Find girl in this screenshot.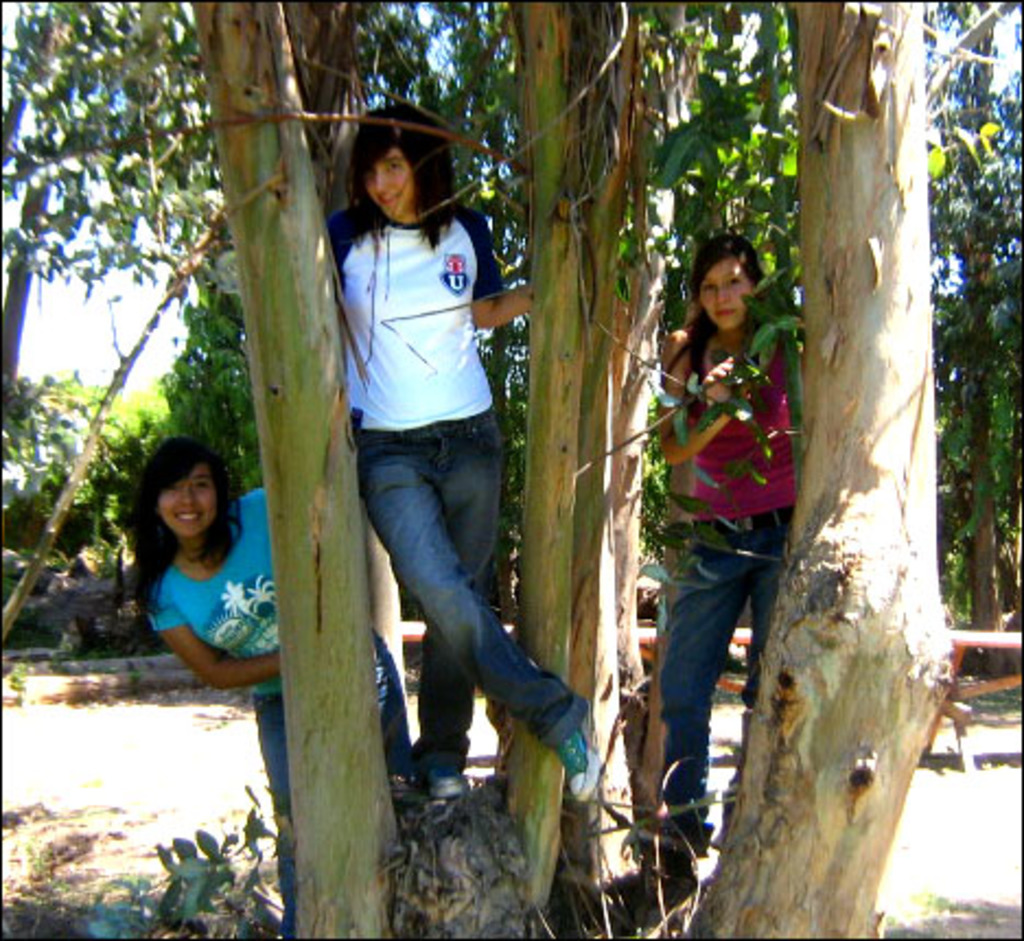
The bounding box for girl is (352, 109, 600, 805).
